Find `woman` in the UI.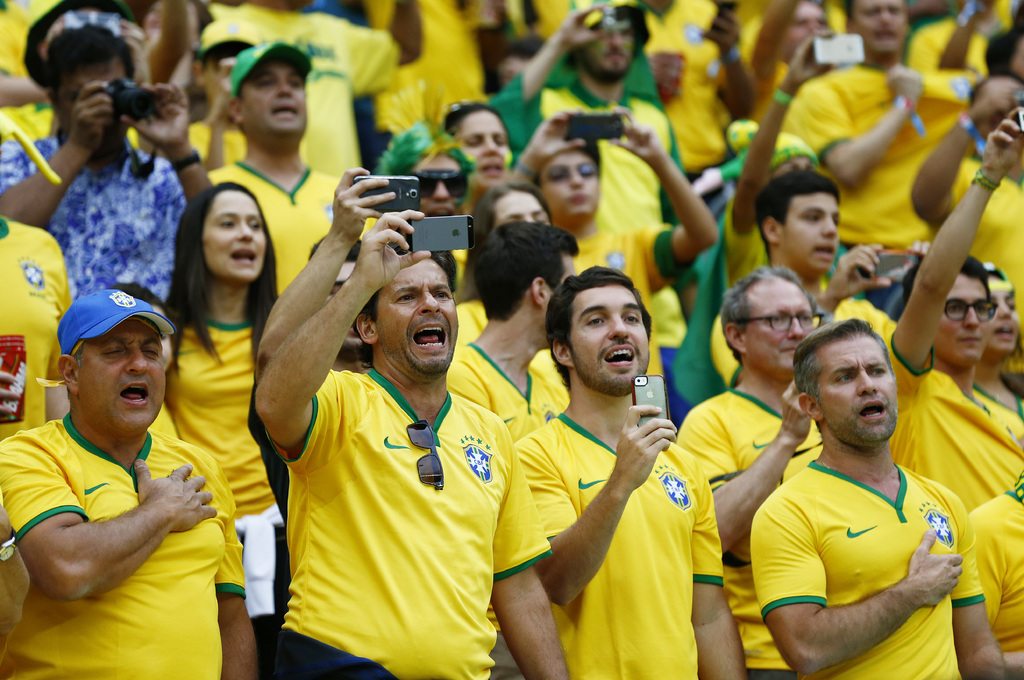
UI element at <region>442, 98, 508, 207</region>.
